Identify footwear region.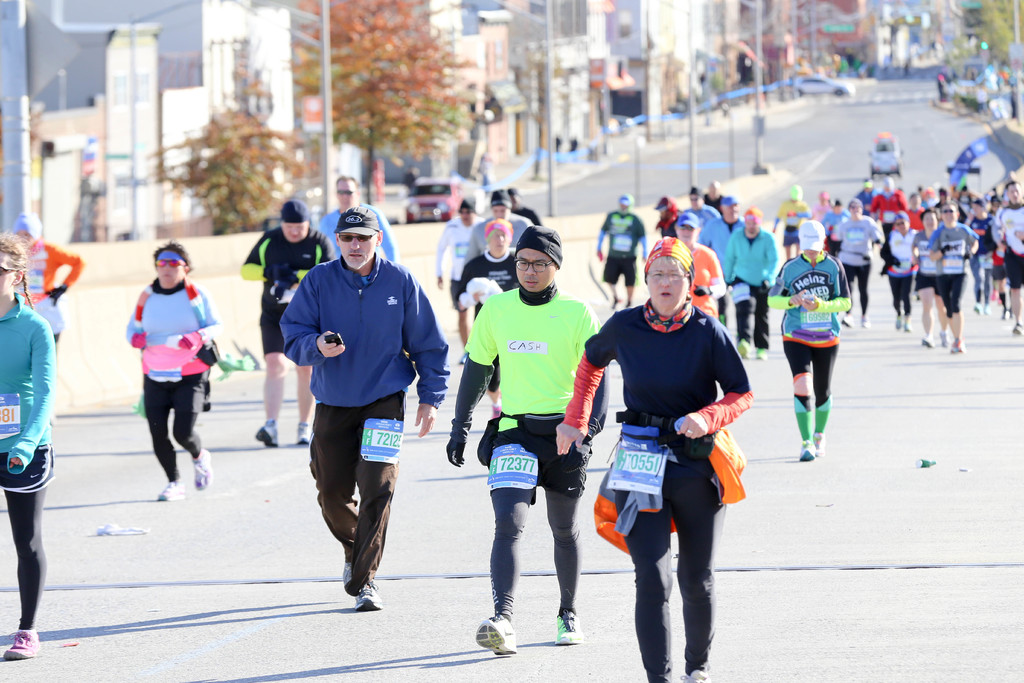
Region: 475:615:516:654.
